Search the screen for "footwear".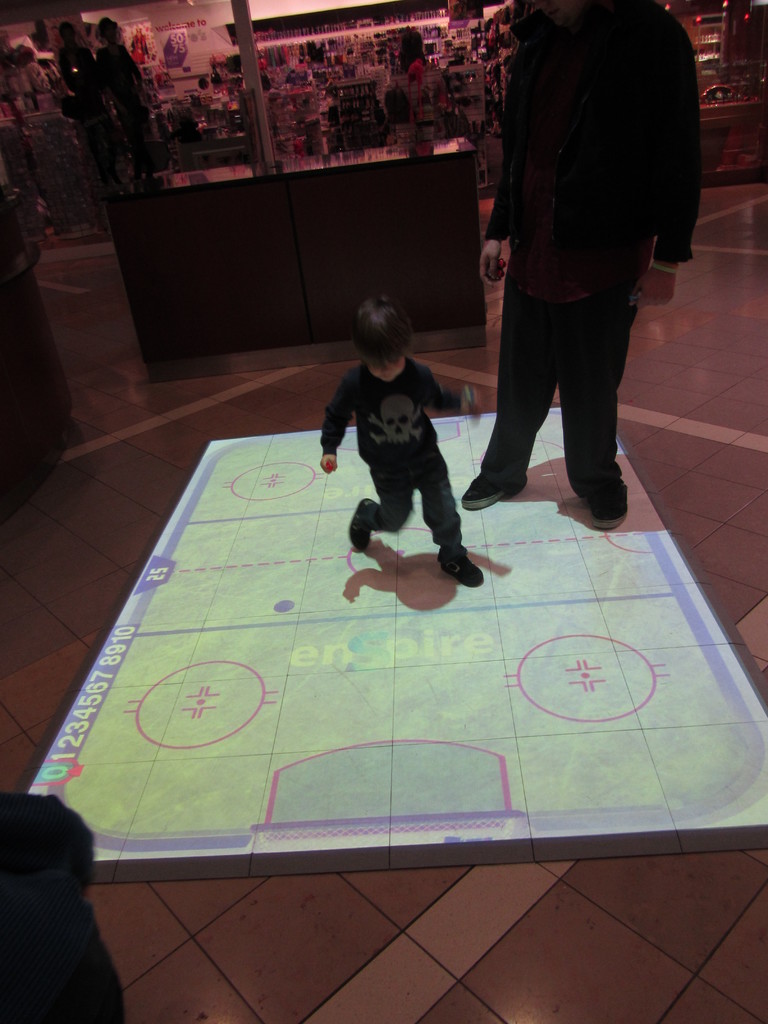
Found at x1=586, y1=490, x2=628, y2=534.
